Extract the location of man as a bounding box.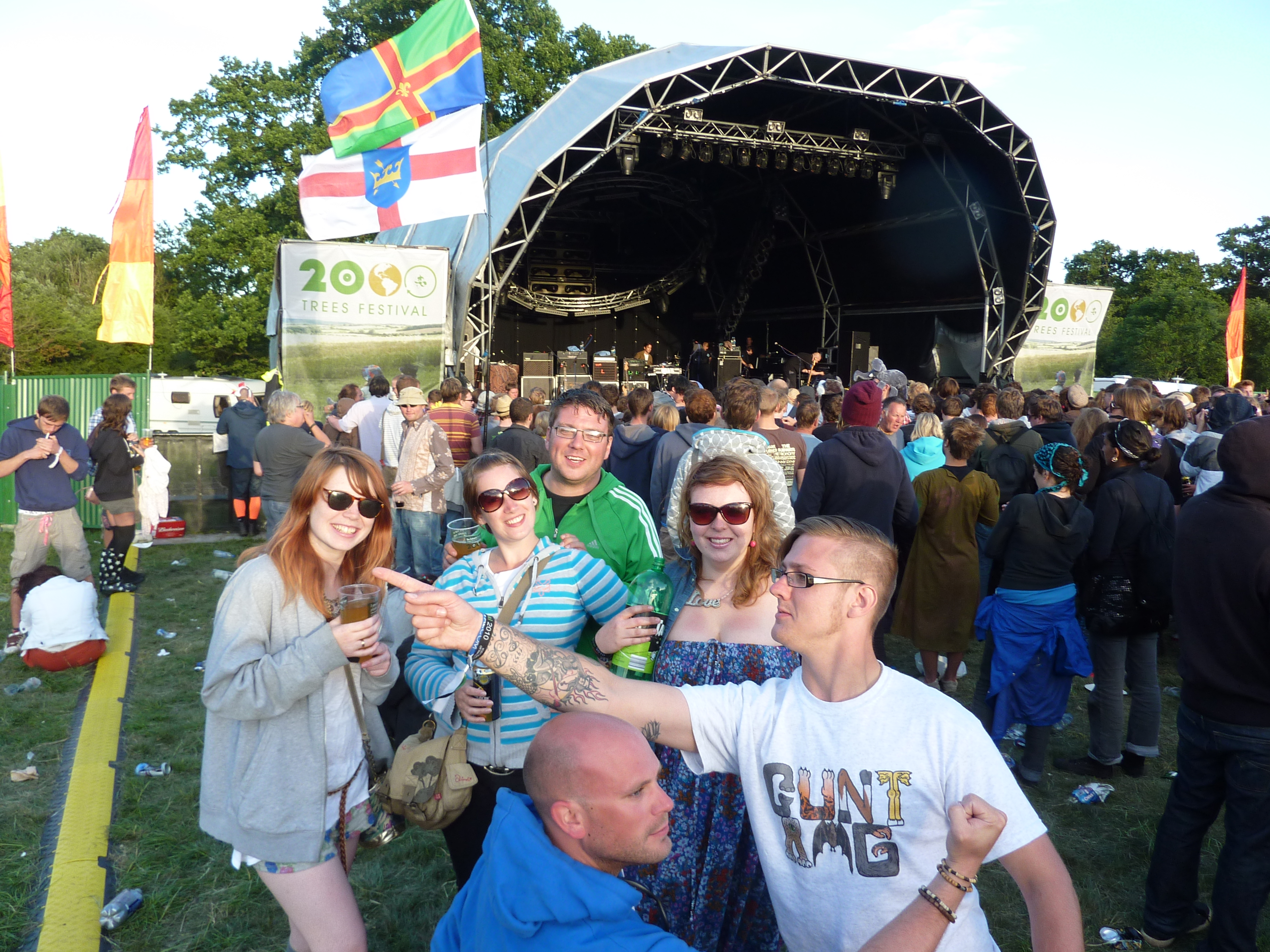
[151,246,350,331].
